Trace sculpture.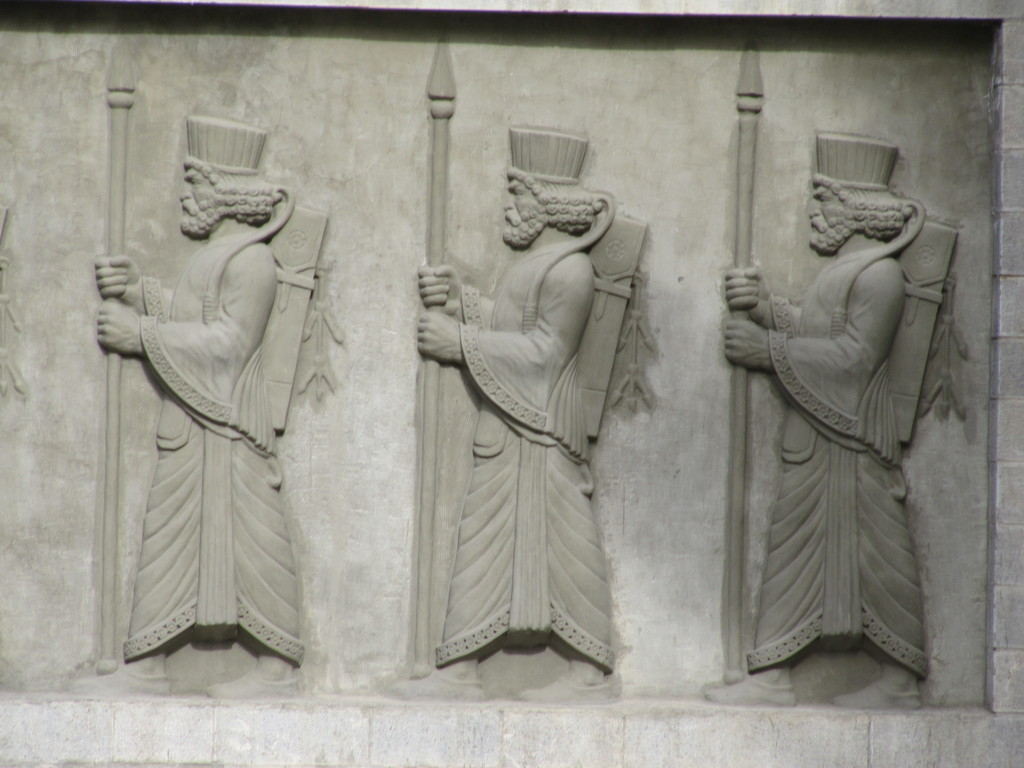
Traced to region(419, 29, 652, 701).
